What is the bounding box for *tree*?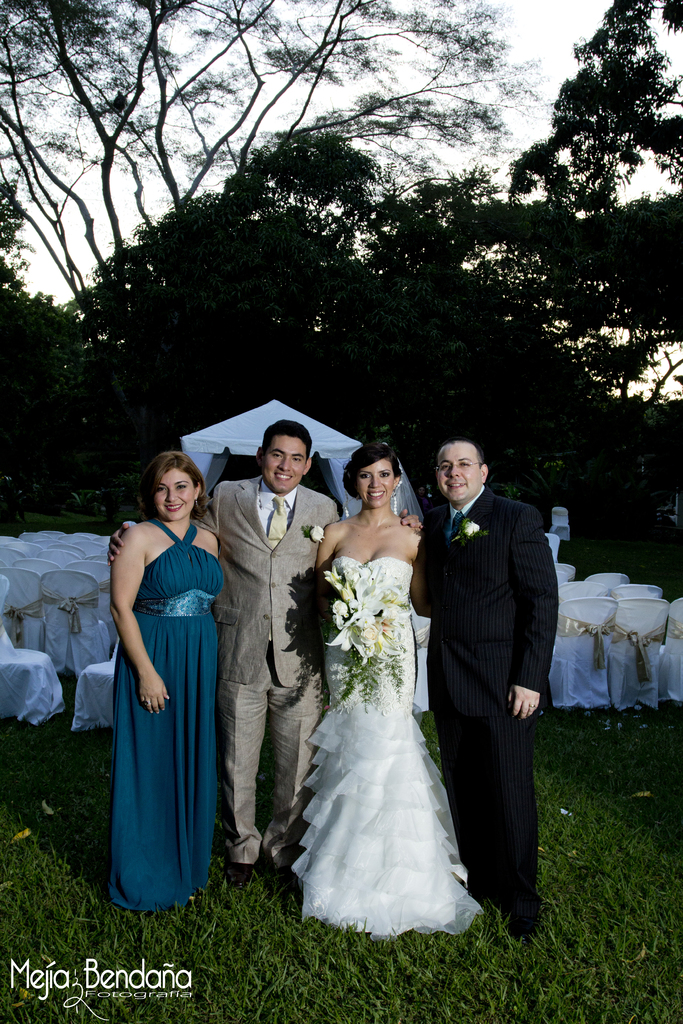
99,127,605,395.
